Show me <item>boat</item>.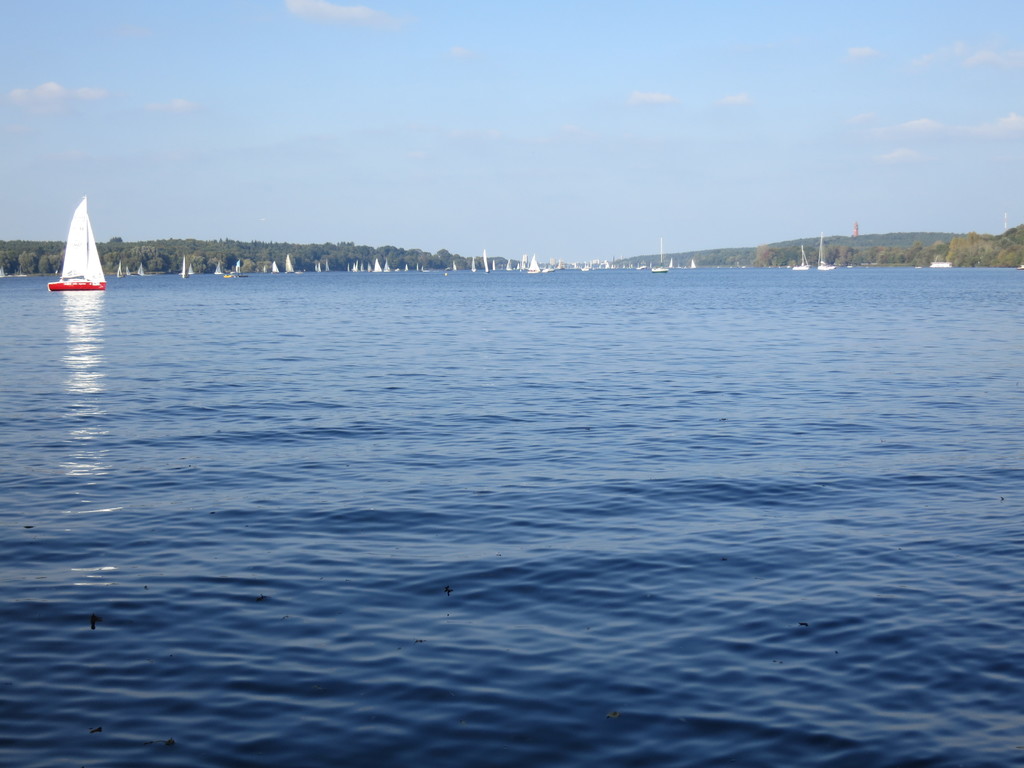
<item>boat</item> is here: 179/254/191/280.
